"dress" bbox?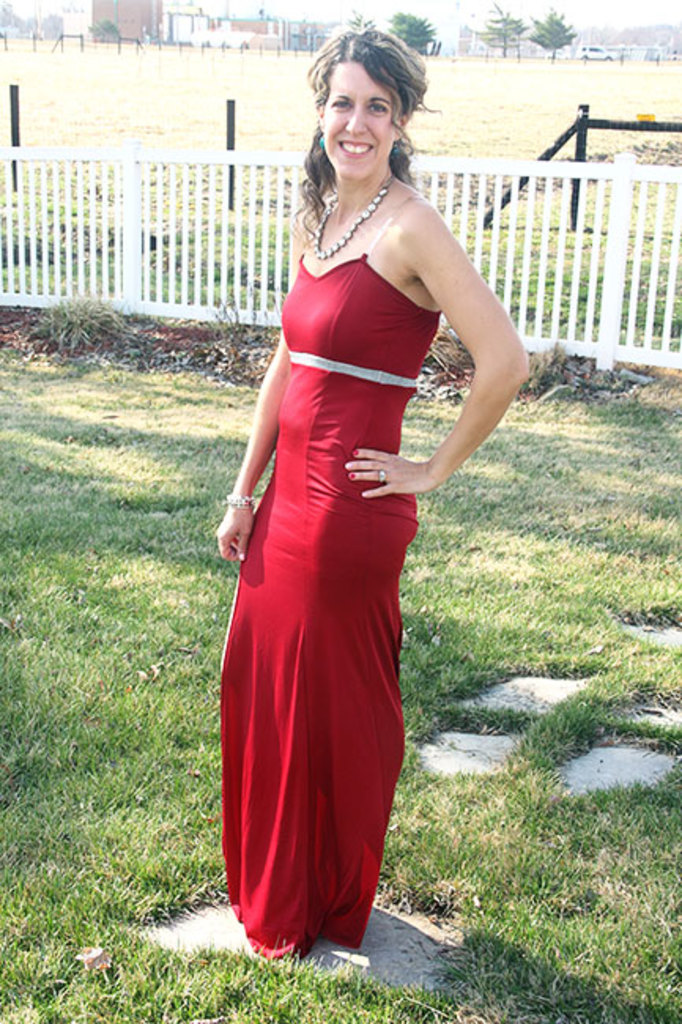
BBox(217, 198, 441, 964)
